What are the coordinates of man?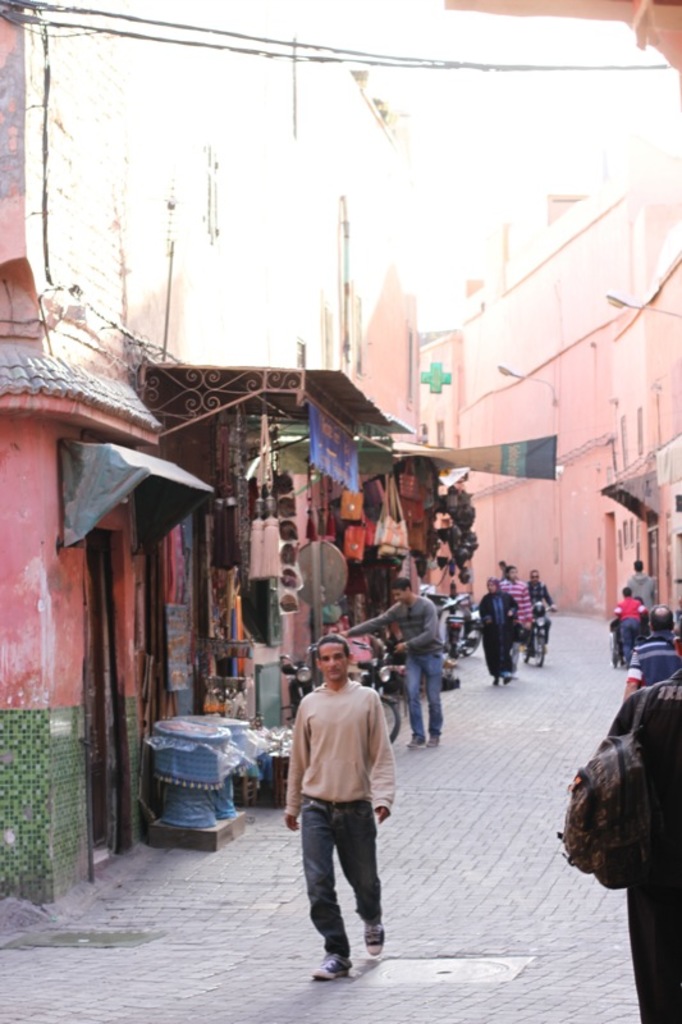
282/645/404/982.
